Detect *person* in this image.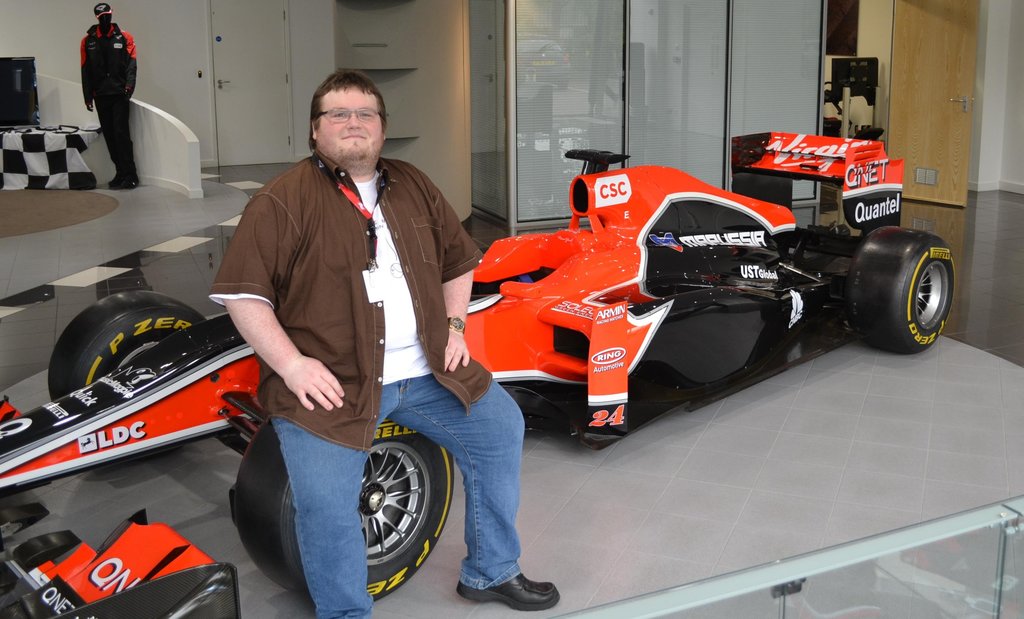
Detection: {"left": 204, "top": 72, "right": 563, "bottom": 618}.
